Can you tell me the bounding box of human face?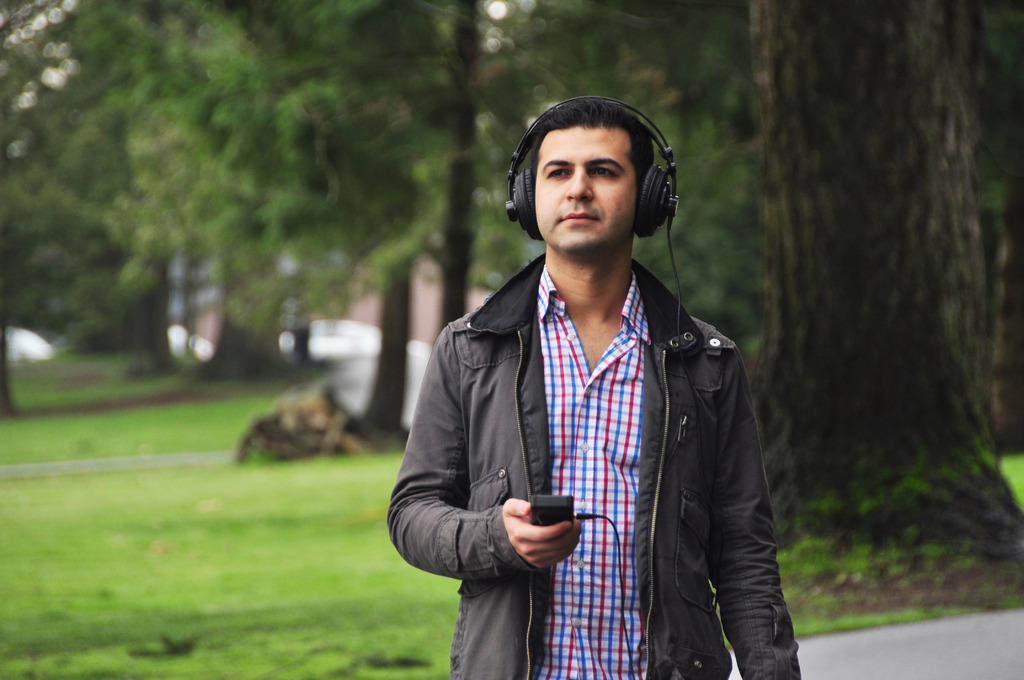
Rect(535, 127, 635, 258).
